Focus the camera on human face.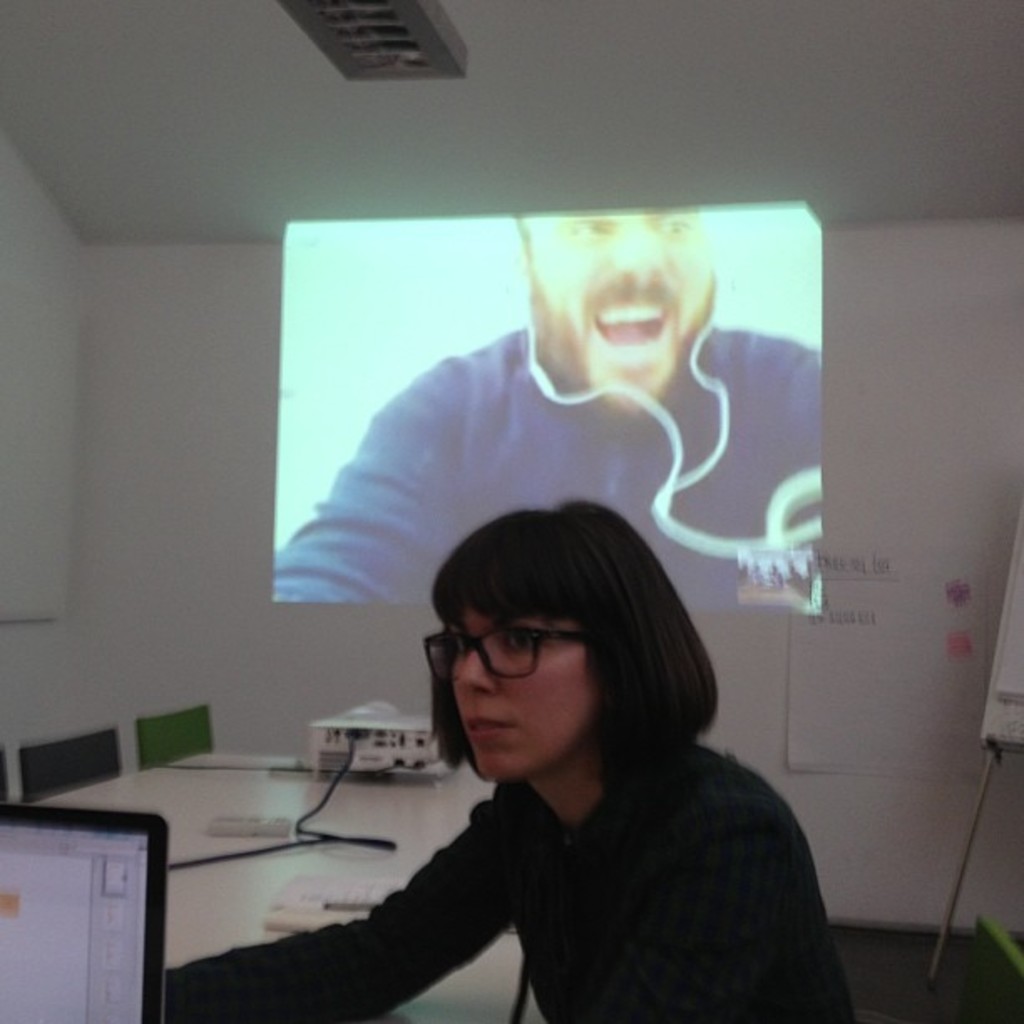
Focus region: pyautogui.locateOnScreen(447, 616, 601, 785).
